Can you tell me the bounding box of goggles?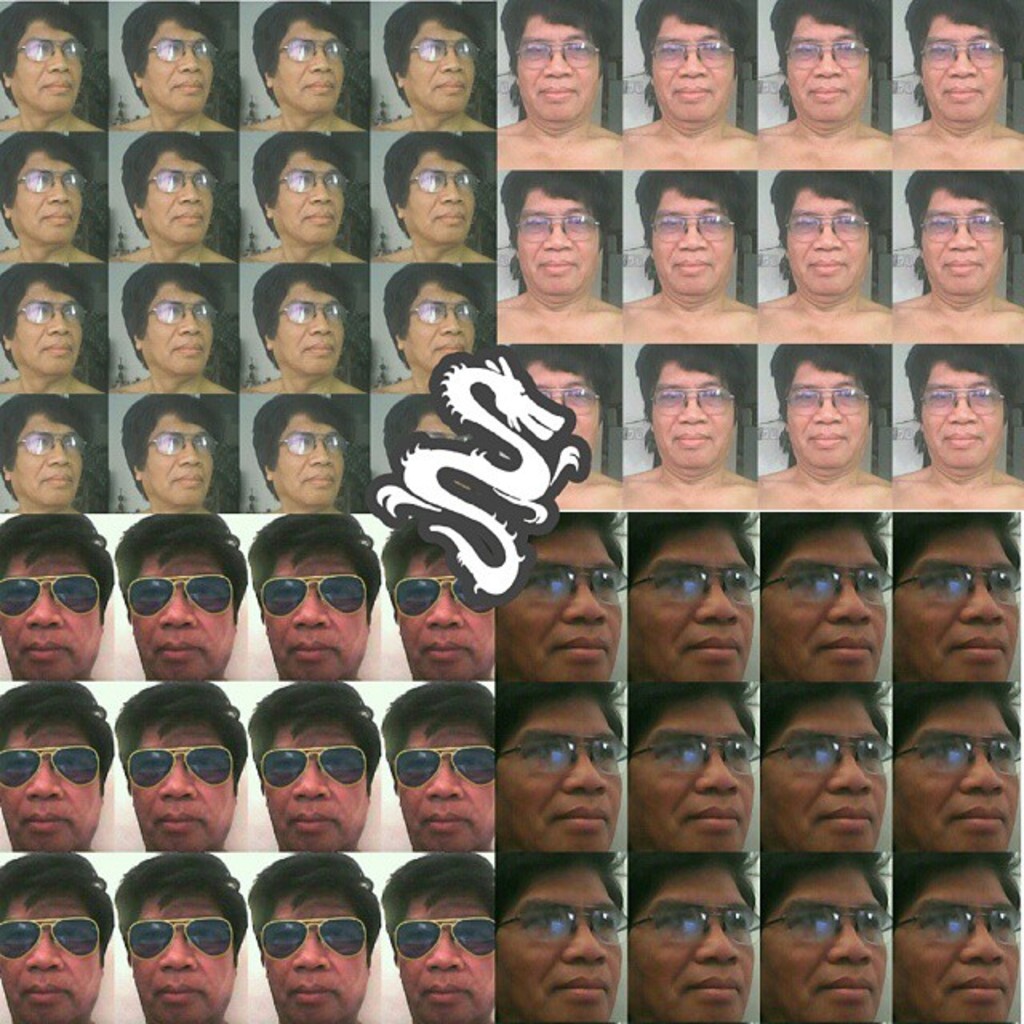
[x1=266, y1=163, x2=366, y2=205].
